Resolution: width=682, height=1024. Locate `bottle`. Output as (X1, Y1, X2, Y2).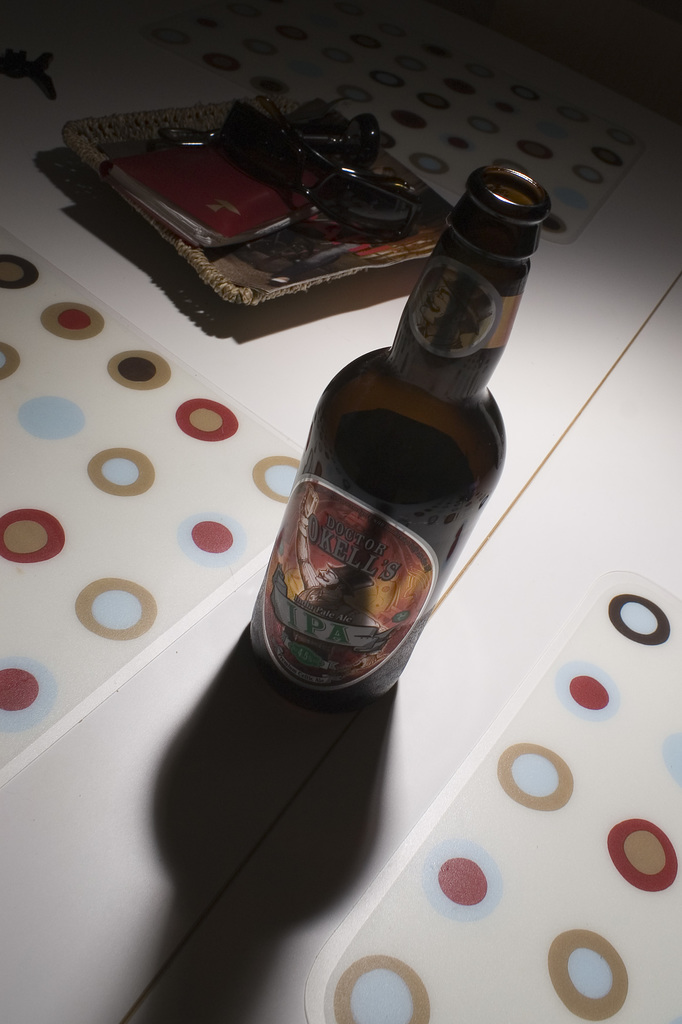
(246, 164, 548, 717).
